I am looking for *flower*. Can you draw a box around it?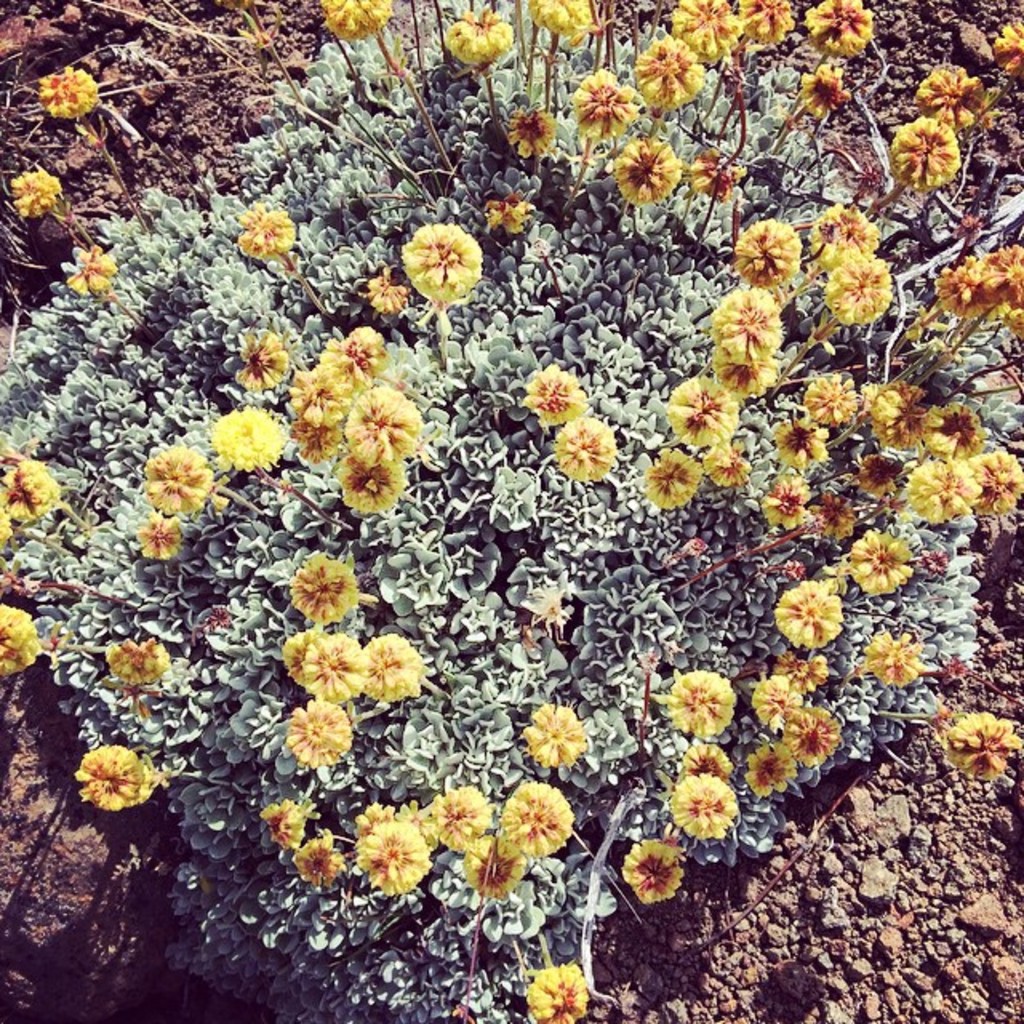
Sure, the bounding box is 261,802,312,850.
